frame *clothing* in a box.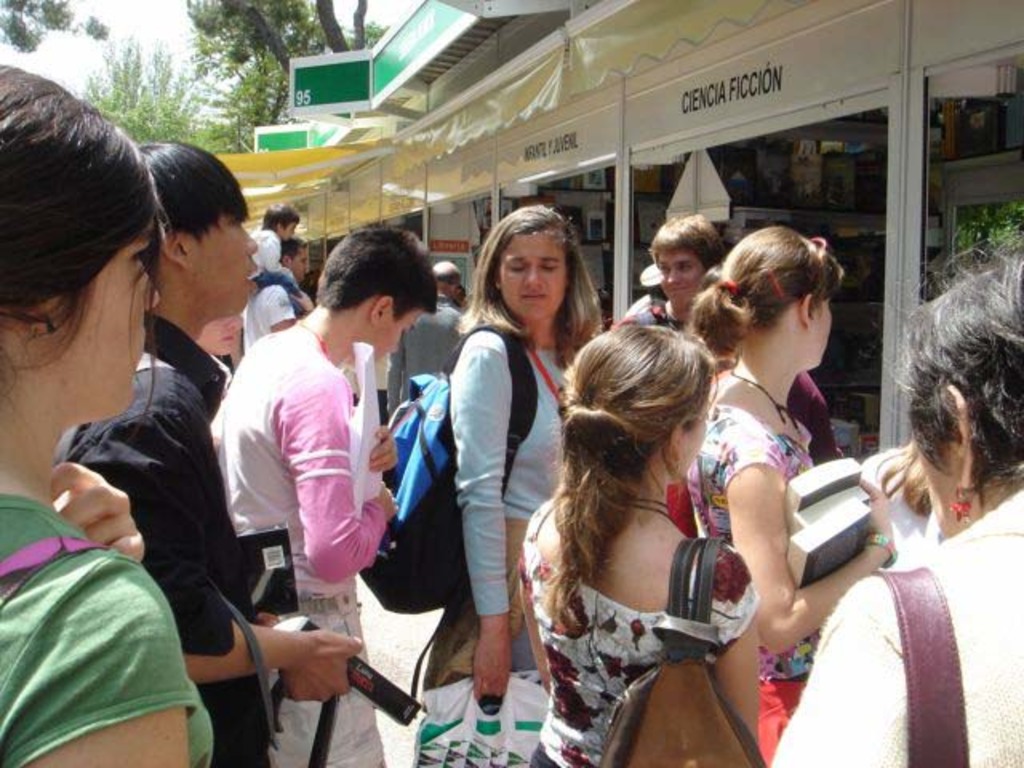
left=64, top=360, right=251, bottom=766.
